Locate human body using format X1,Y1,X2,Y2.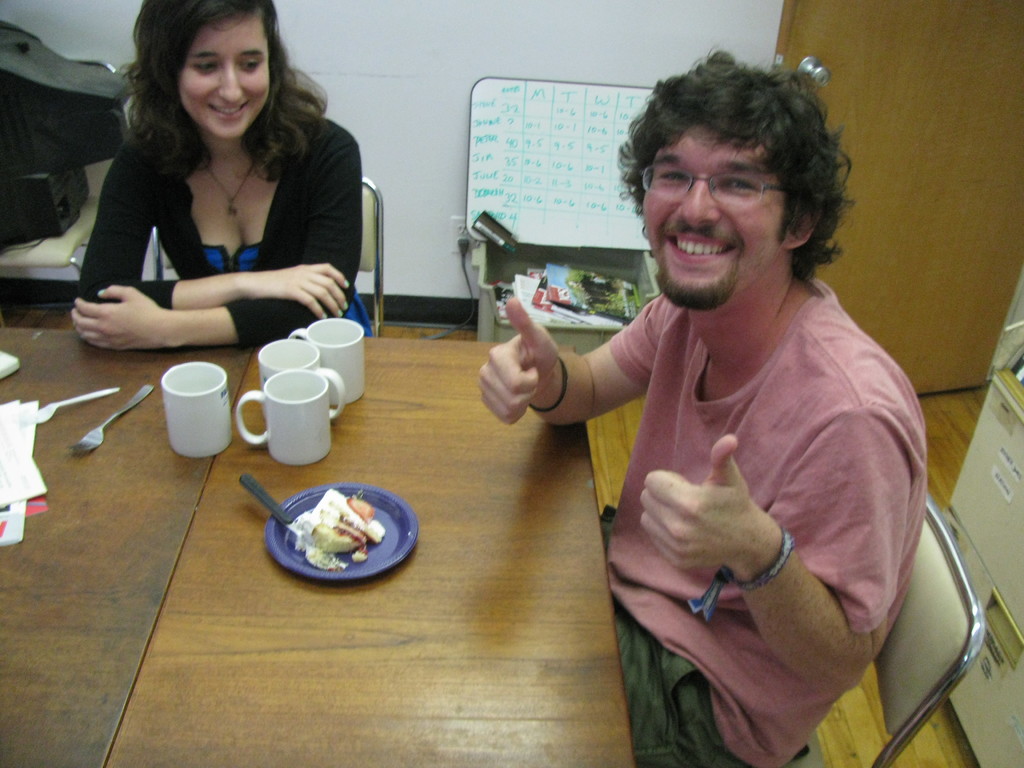
72,0,365,355.
